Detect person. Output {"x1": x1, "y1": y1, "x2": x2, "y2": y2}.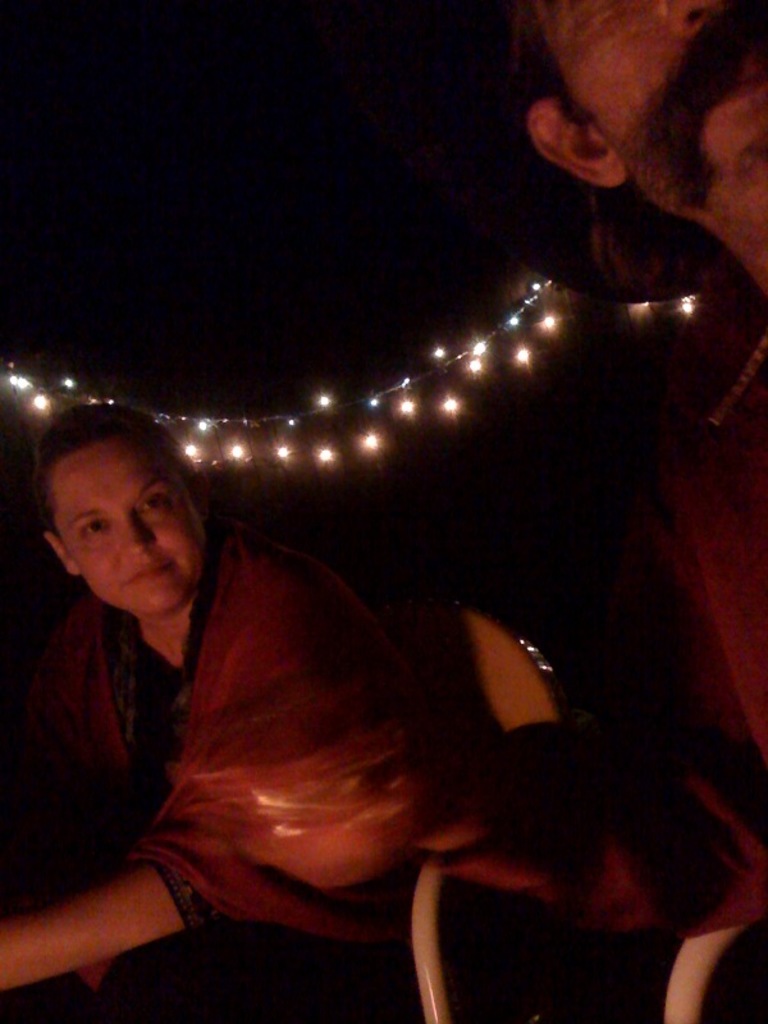
{"x1": 6, "y1": 394, "x2": 431, "y2": 1015}.
